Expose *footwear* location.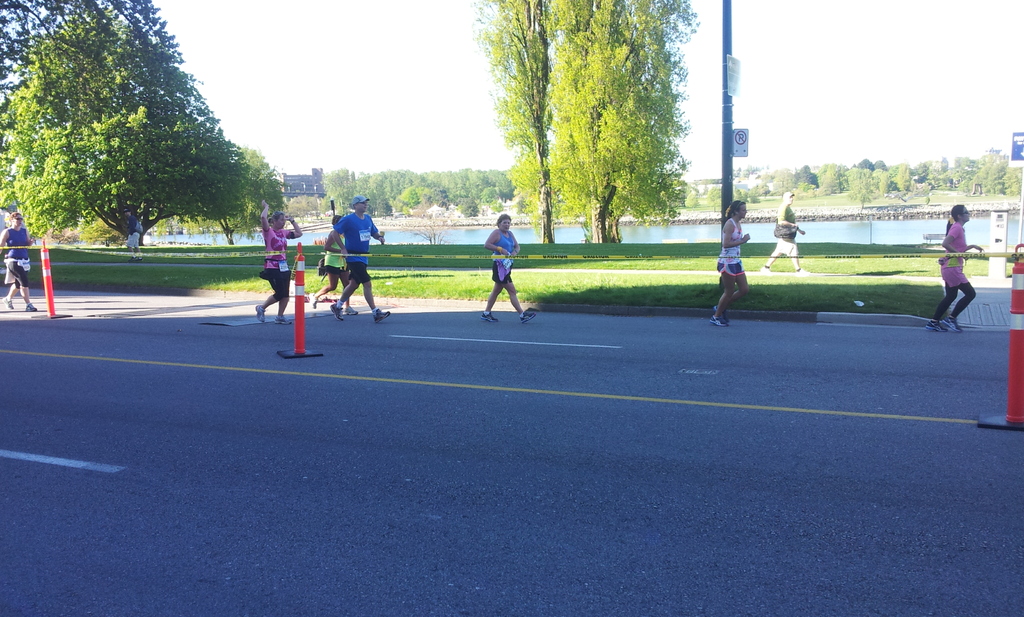
Exposed at box=[520, 312, 536, 323].
